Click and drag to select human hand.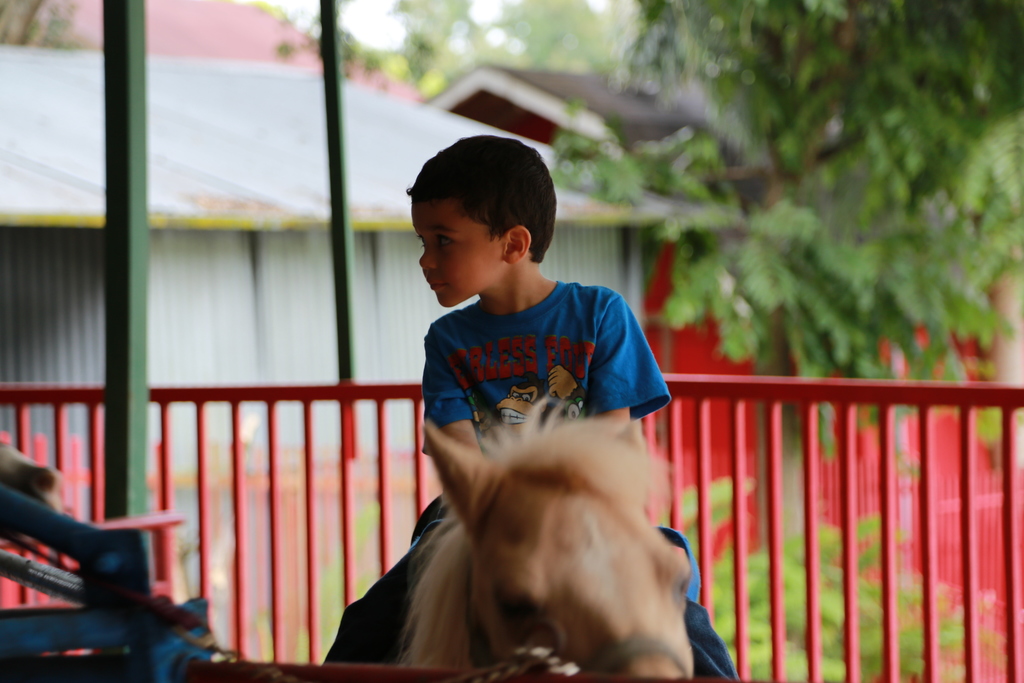
Selection: 586, 295, 633, 426.
